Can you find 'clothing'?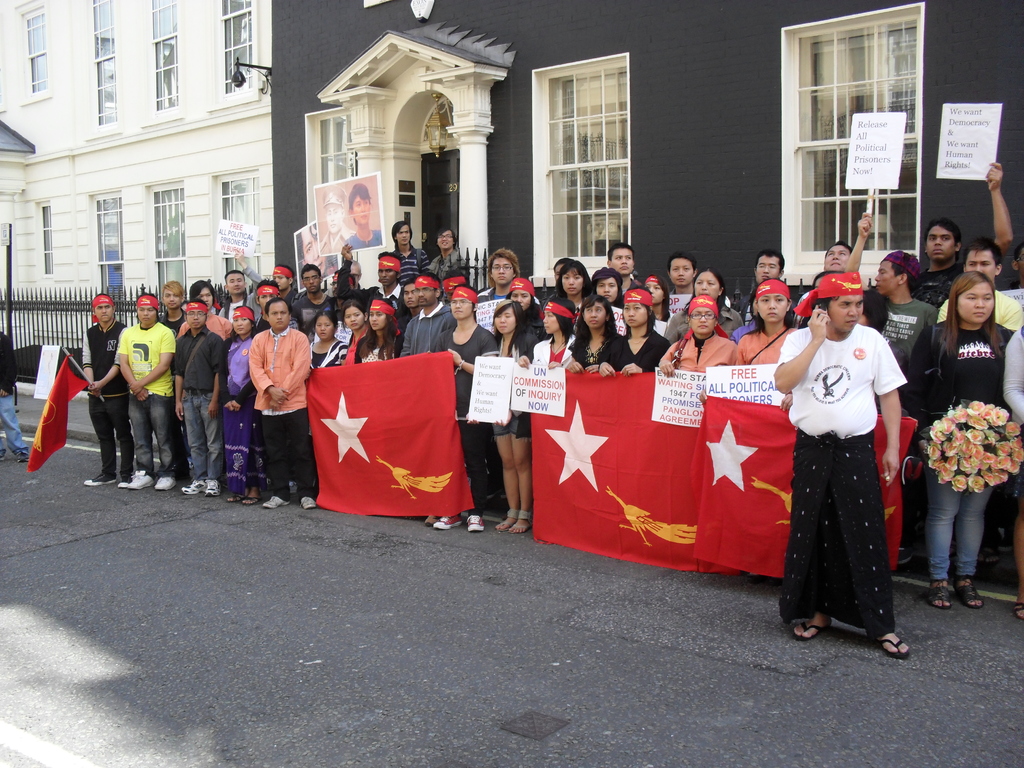
Yes, bounding box: [x1=910, y1=266, x2=961, y2=305].
